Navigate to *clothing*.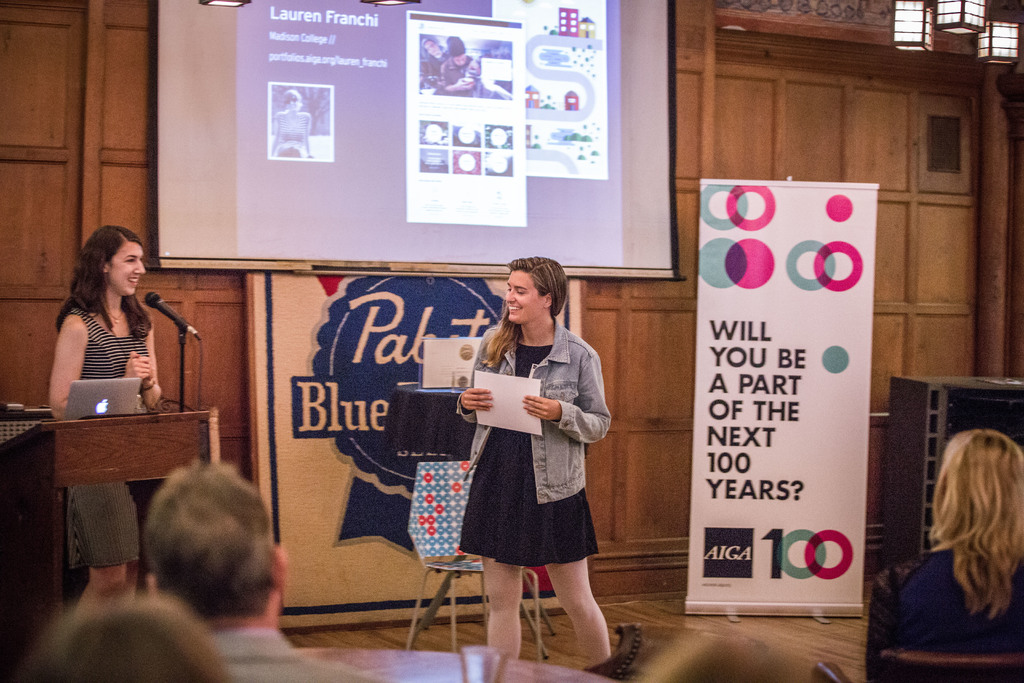
Navigation target: l=69, t=299, r=149, b=569.
